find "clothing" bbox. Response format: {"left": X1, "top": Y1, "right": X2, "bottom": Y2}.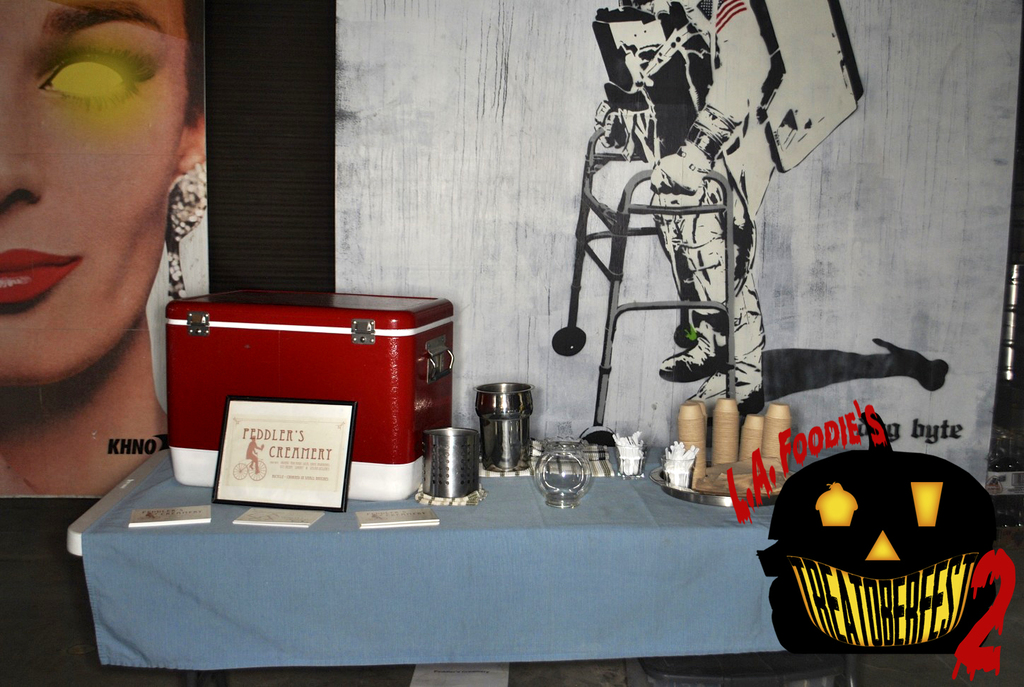
{"left": 655, "top": 0, "right": 784, "bottom": 397}.
